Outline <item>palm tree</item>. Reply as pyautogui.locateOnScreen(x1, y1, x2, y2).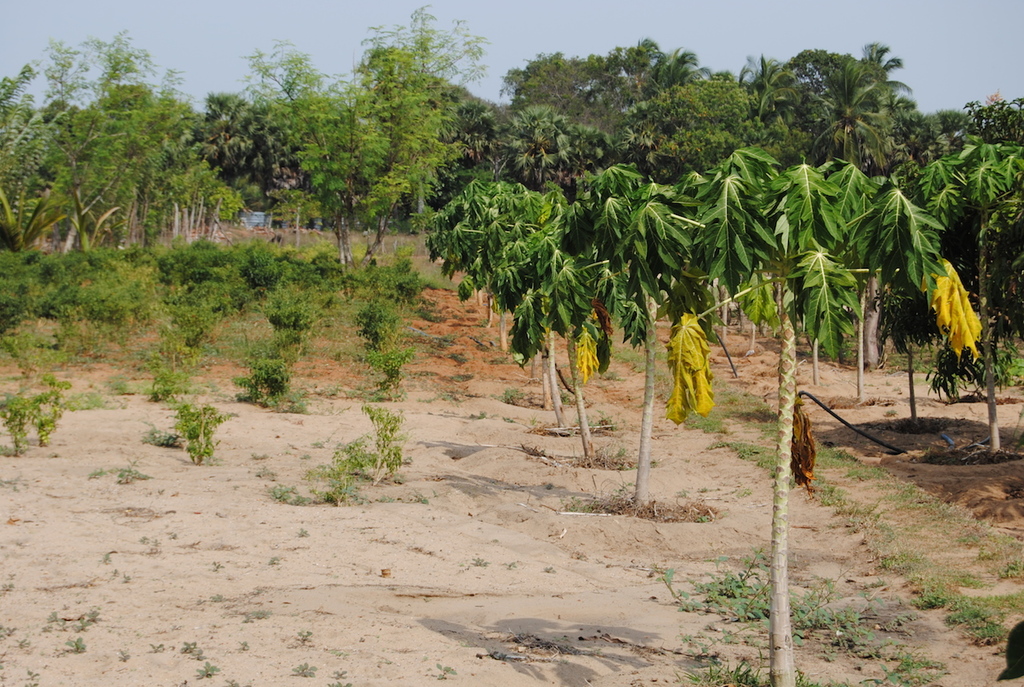
pyautogui.locateOnScreen(756, 170, 803, 393).
